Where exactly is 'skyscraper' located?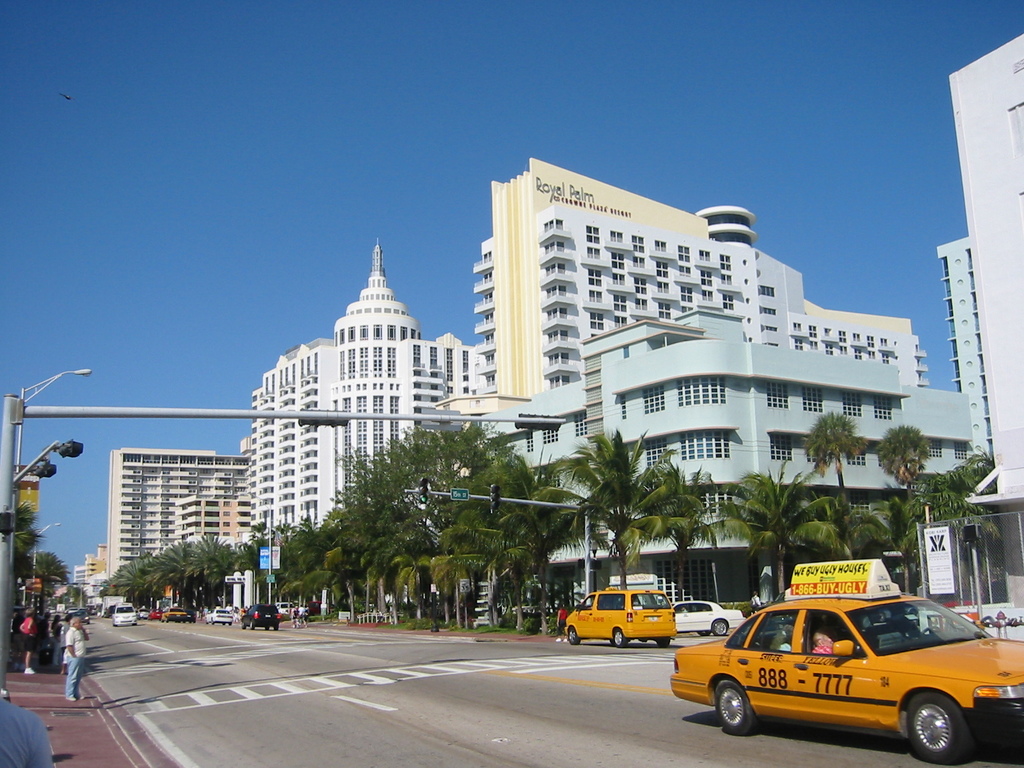
Its bounding box is pyautogui.locateOnScreen(245, 239, 499, 530).
